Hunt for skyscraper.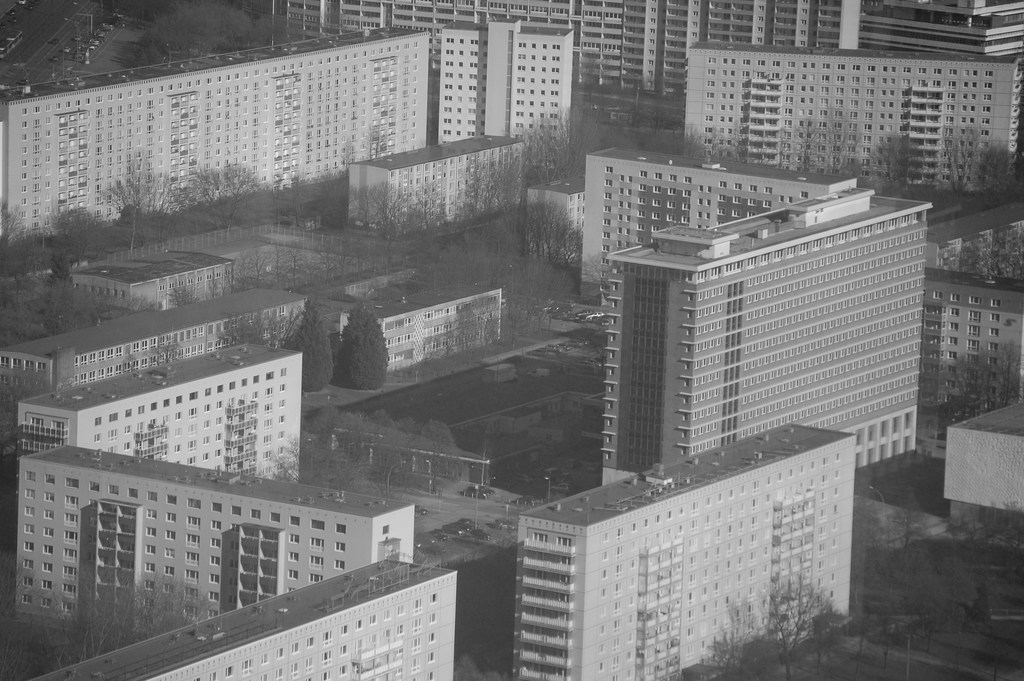
Hunted down at x1=275, y1=0, x2=856, y2=124.
